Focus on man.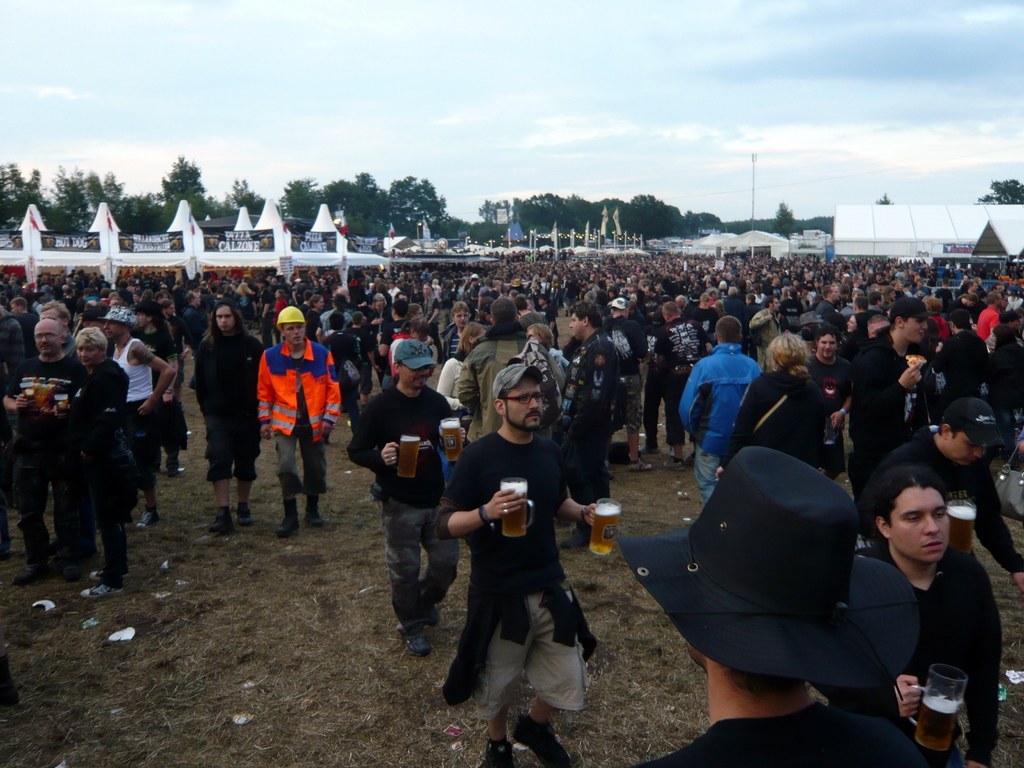
Focused at [x1=184, y1=301, x2=263, y2=540].
